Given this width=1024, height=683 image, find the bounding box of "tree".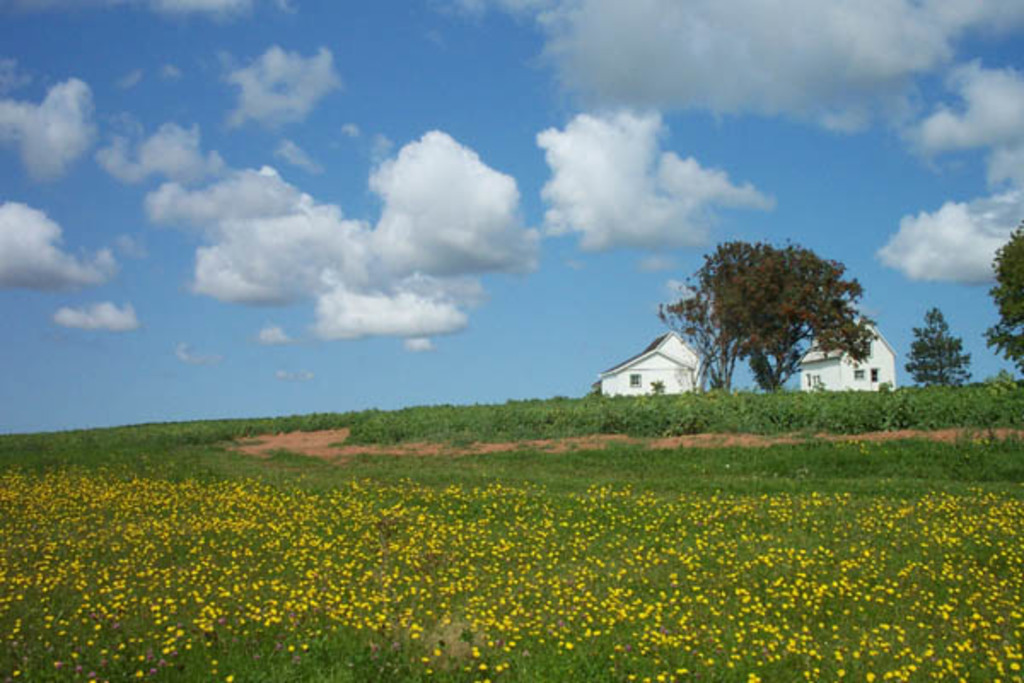
<box>637,213,899,401</box>.
